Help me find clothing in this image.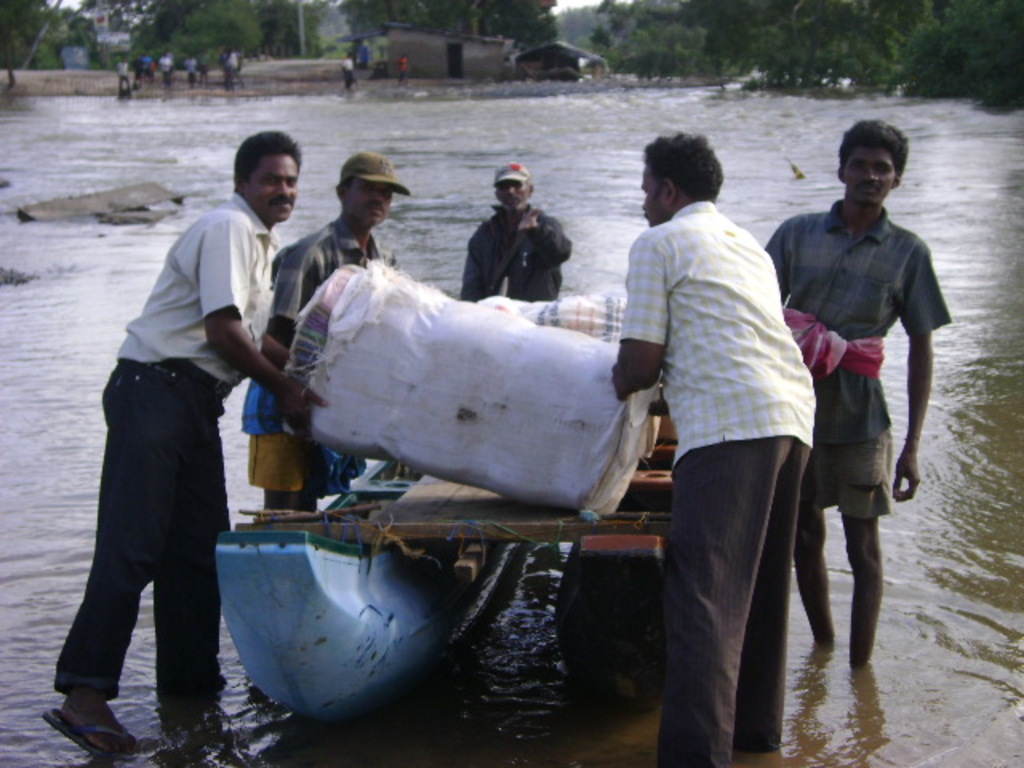
Found it: Rect(117, 62, 131, 91).
